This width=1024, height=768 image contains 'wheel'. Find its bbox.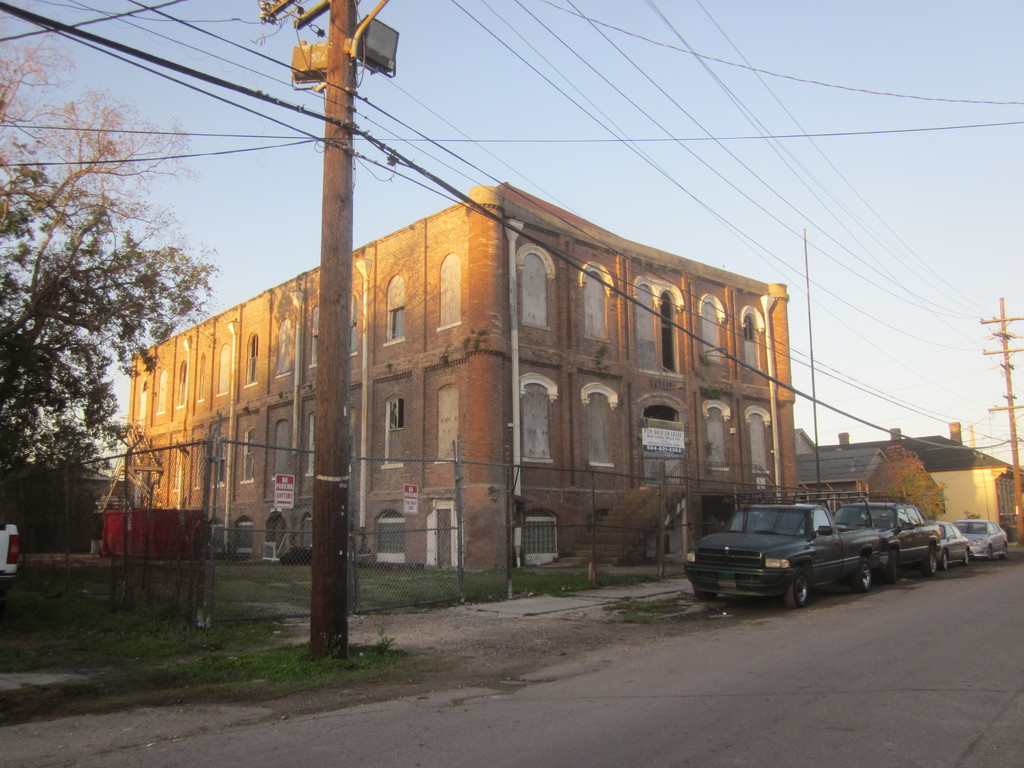
{"left": 938, "top": 550, "right": 950, "bottom": 572}.
